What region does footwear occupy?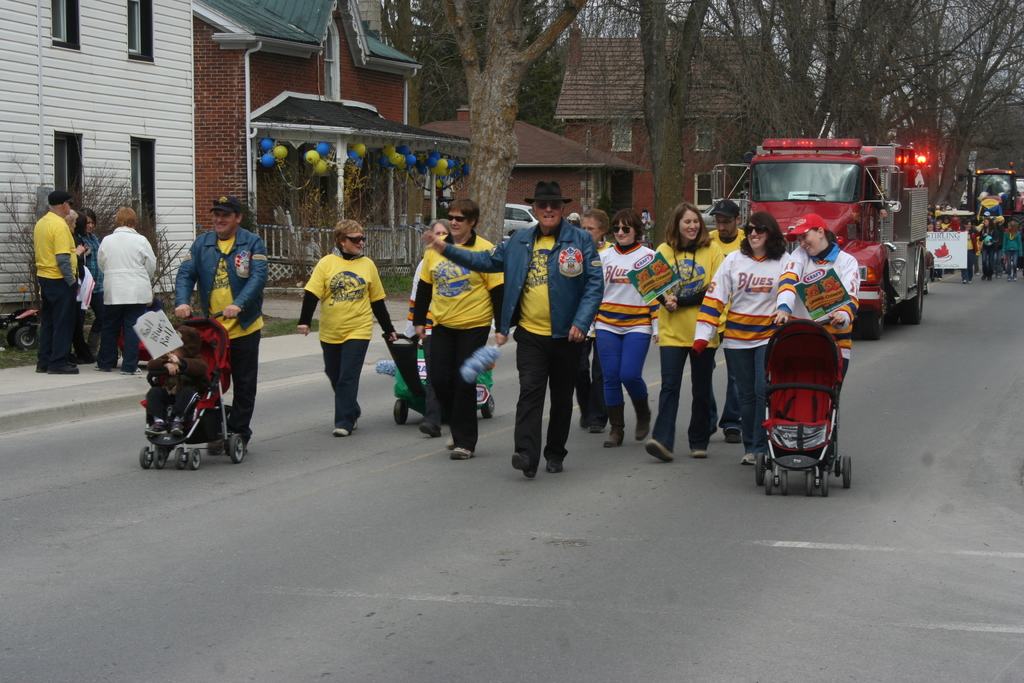
(left=726, top=416, right=747, bottom=446).
